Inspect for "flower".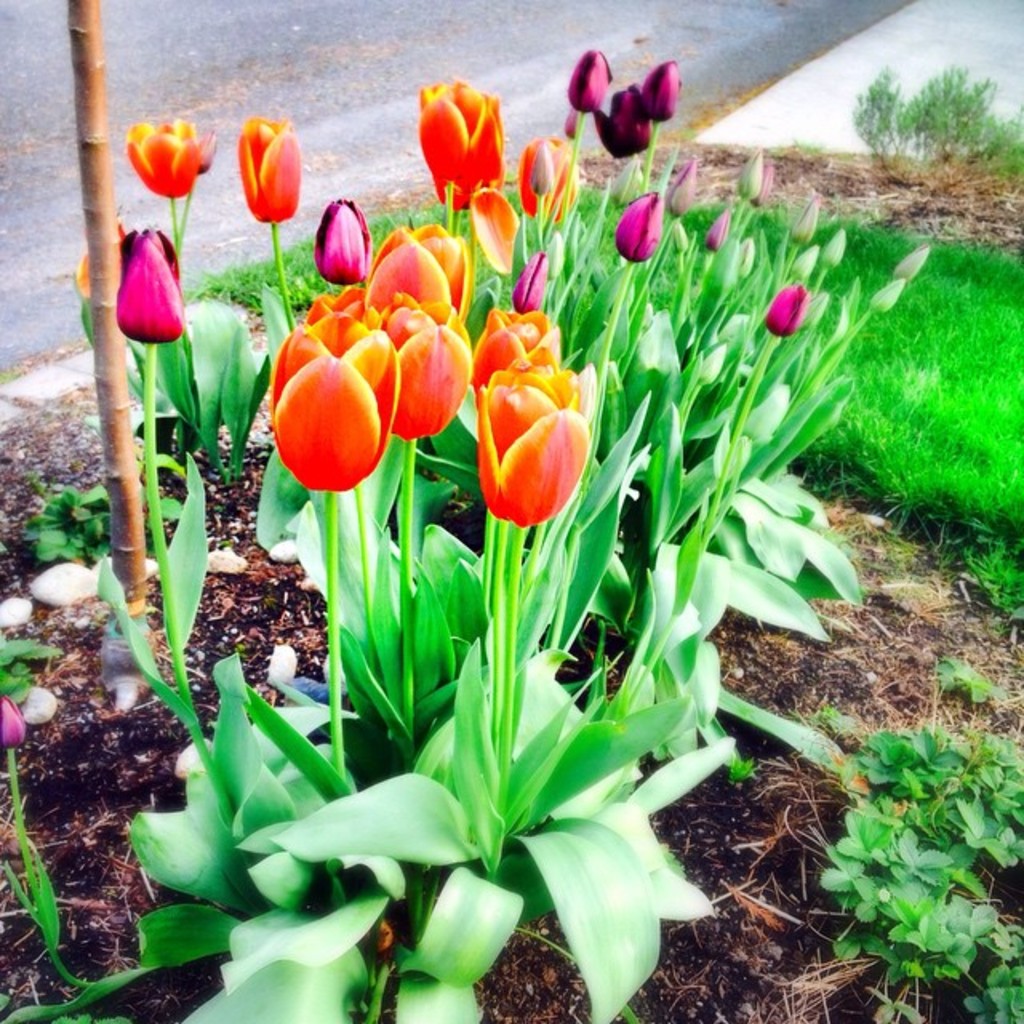
Inspection: [left=725, top=157, right=763, bottom=208].
